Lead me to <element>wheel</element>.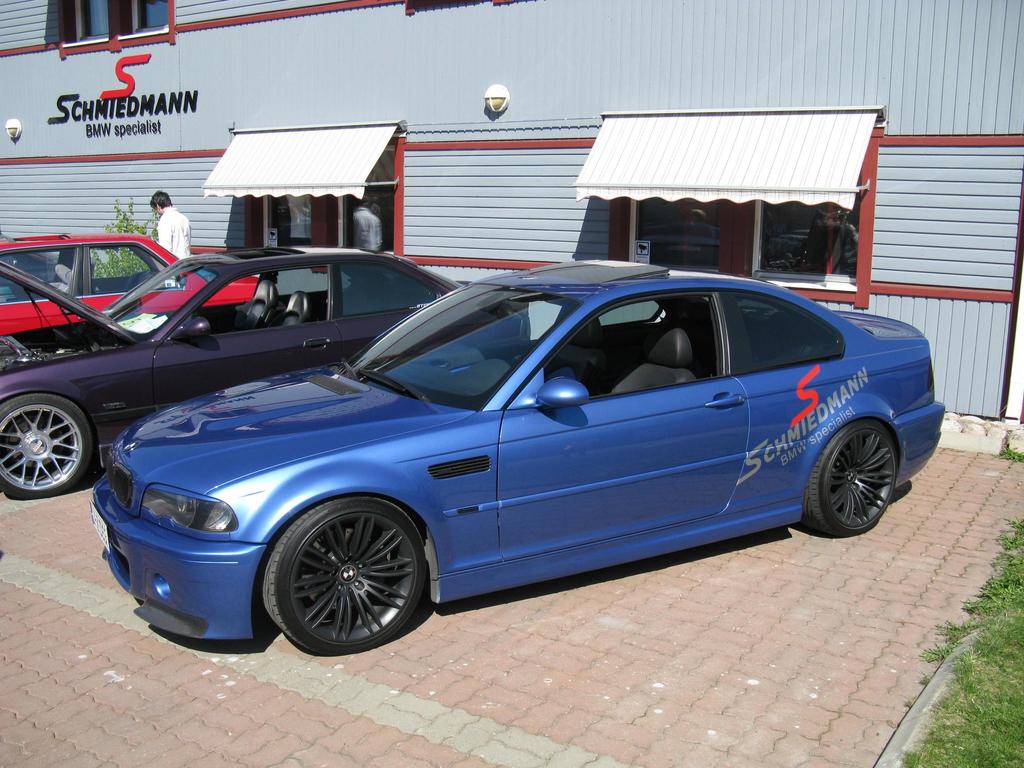
Lead to crop(259, 499, 430, 647).
